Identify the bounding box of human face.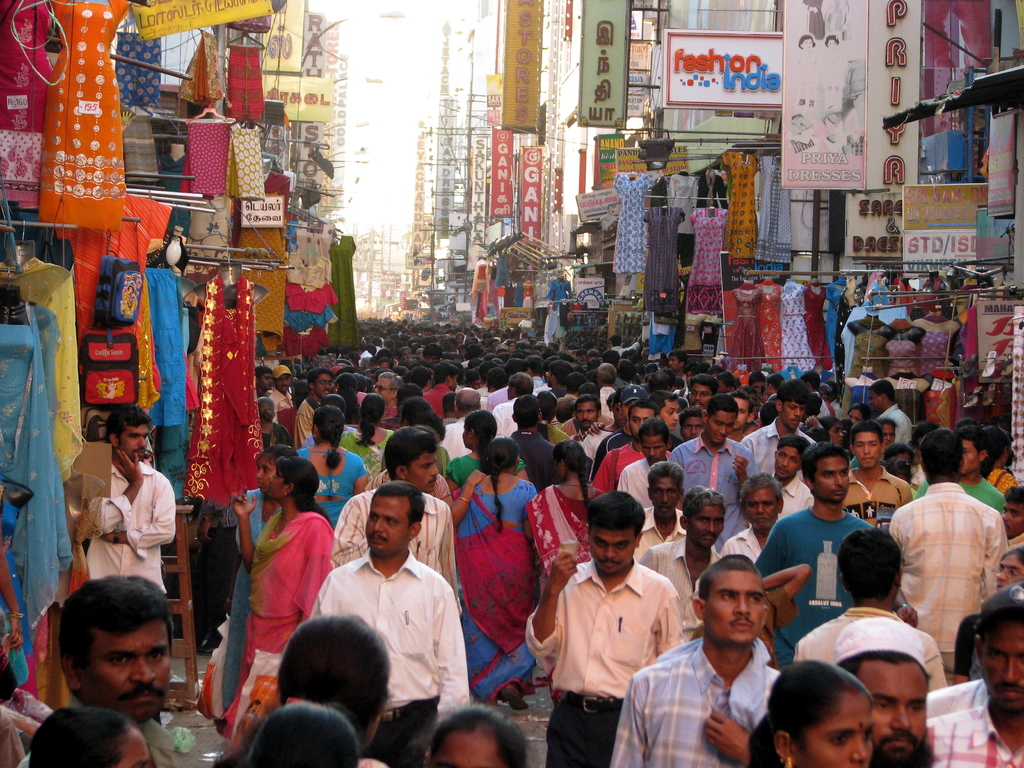
{"left": 687, "top": 506, "right": 726, "bottom": 547}.
